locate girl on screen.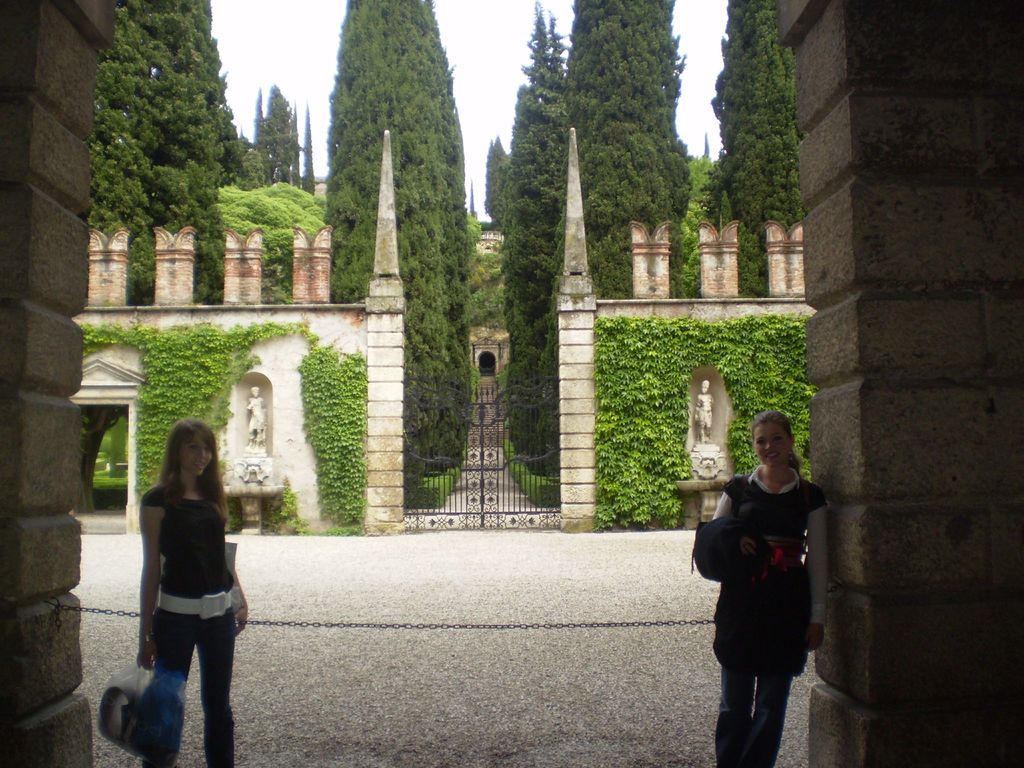
On screen at <box>100,417,251,767</box>.
